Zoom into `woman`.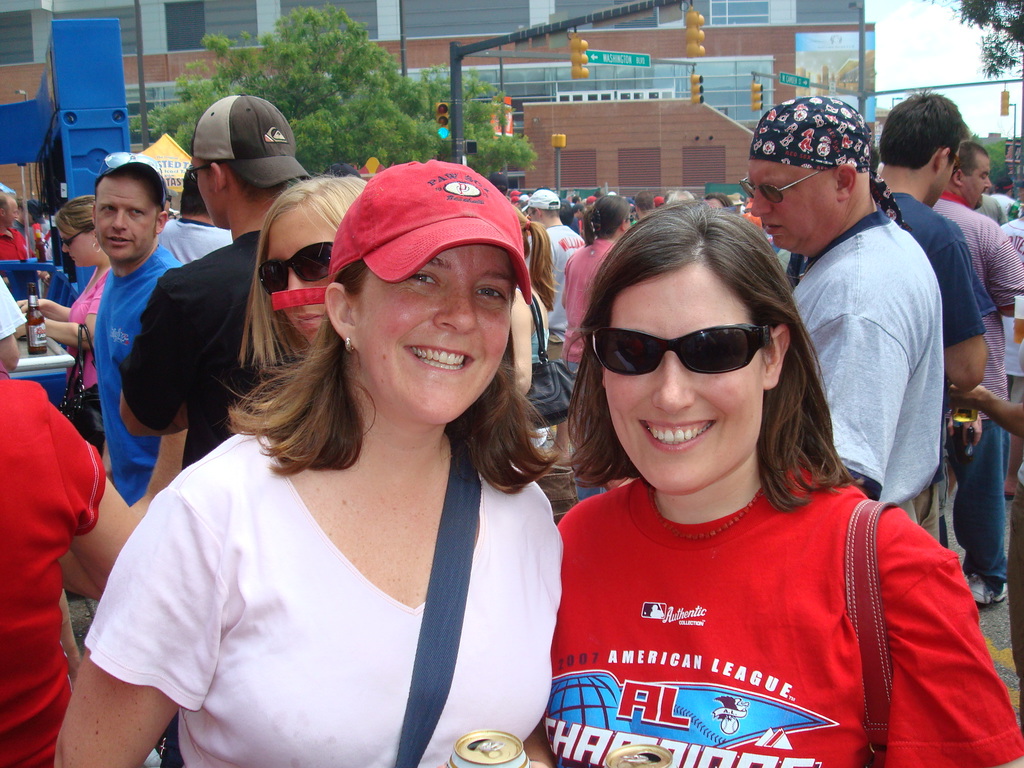
Zoom target: <region>234, 179, 376, 373</region>.
